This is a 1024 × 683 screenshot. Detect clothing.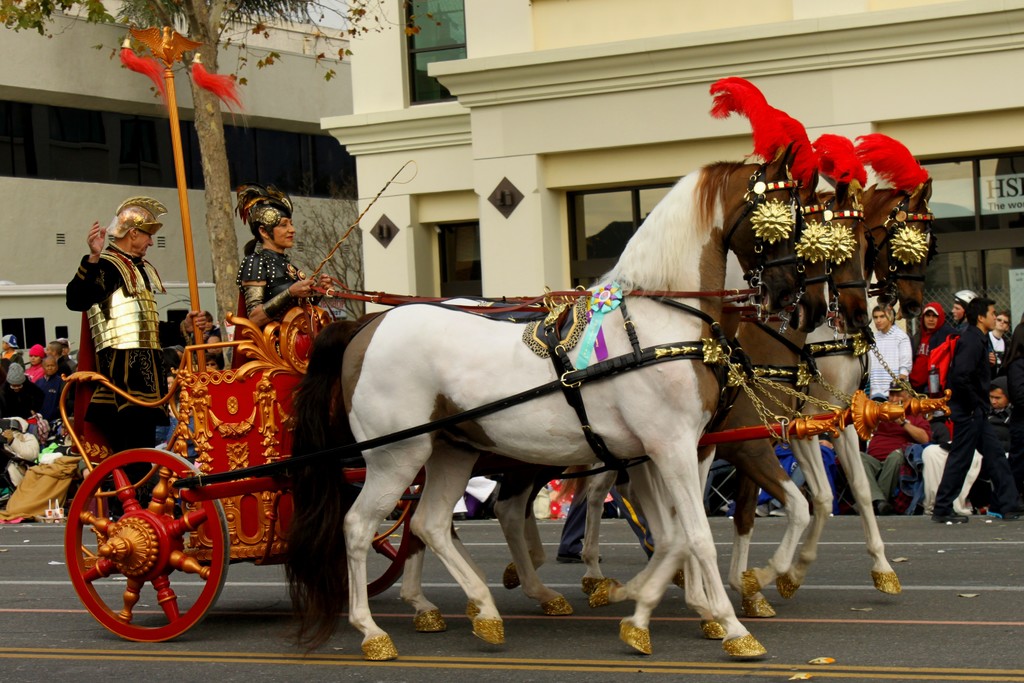
crop(738, 431, 837, 503).
